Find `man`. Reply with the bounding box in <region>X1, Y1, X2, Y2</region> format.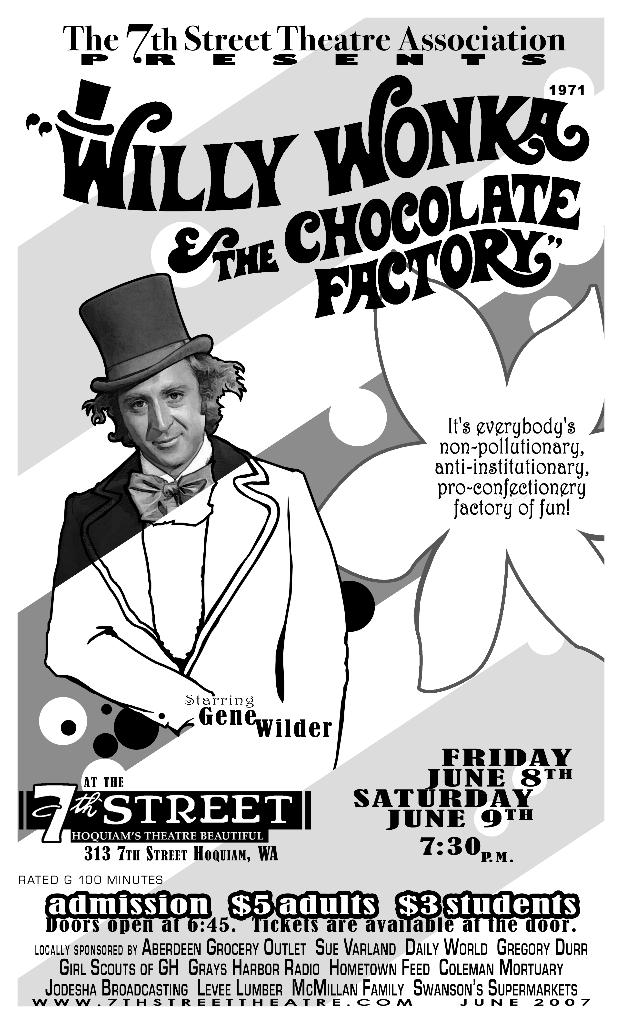
<region>40, 283, 364, 774</region>.
